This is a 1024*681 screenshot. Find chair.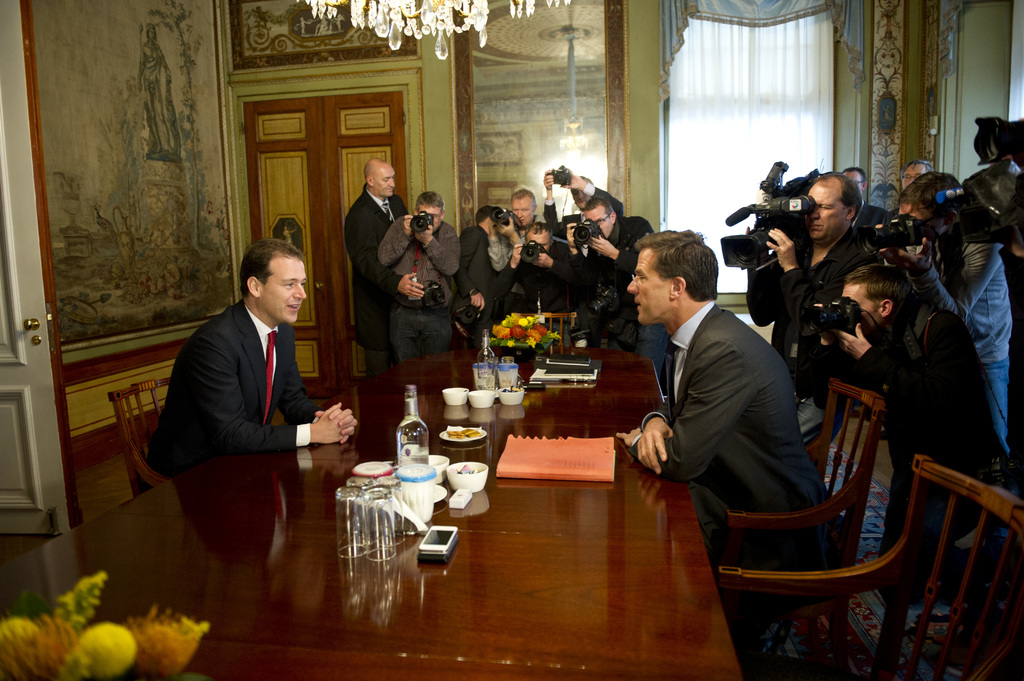
Bounding box: pyautogui.locateOnScreen(106, 381, 173, 499).
